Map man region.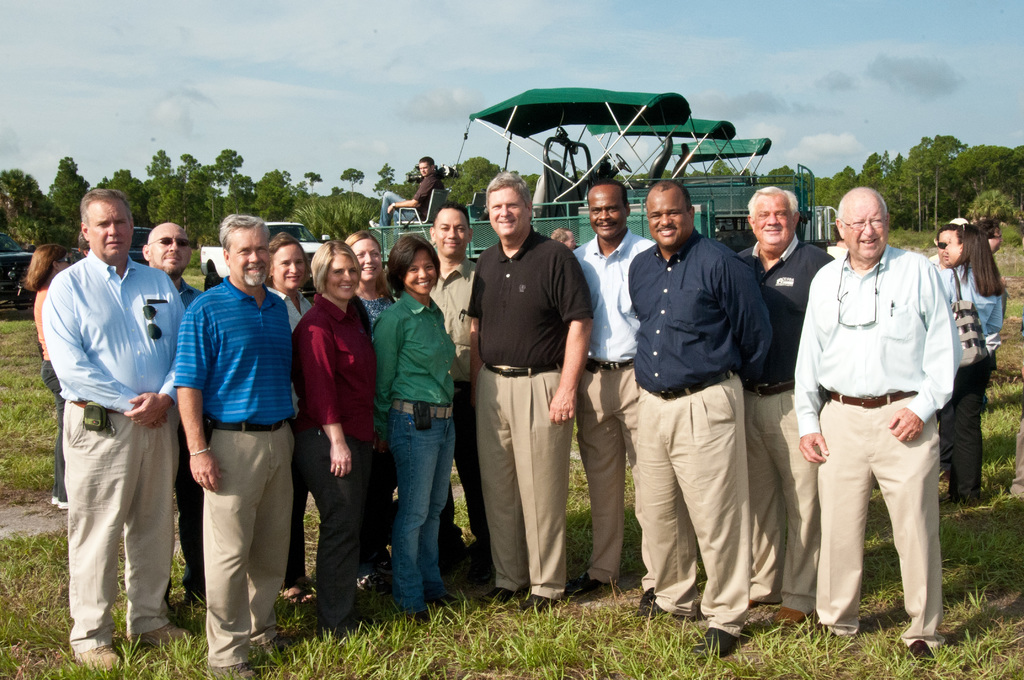
Mapped to bbox=(547, 227, 575, 247).
